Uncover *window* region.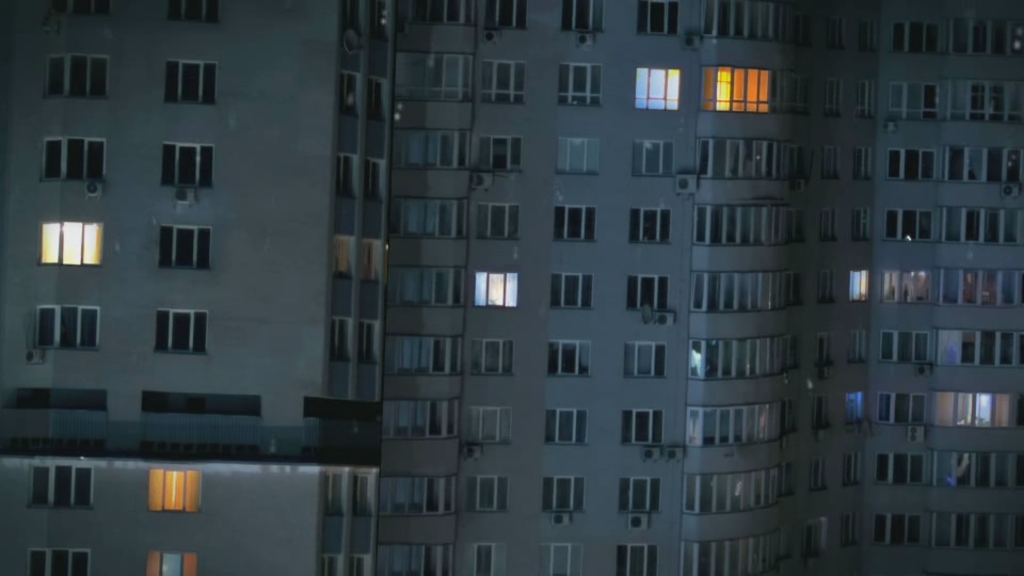
Uncovered: BBox(146, 550, 194, 575).
